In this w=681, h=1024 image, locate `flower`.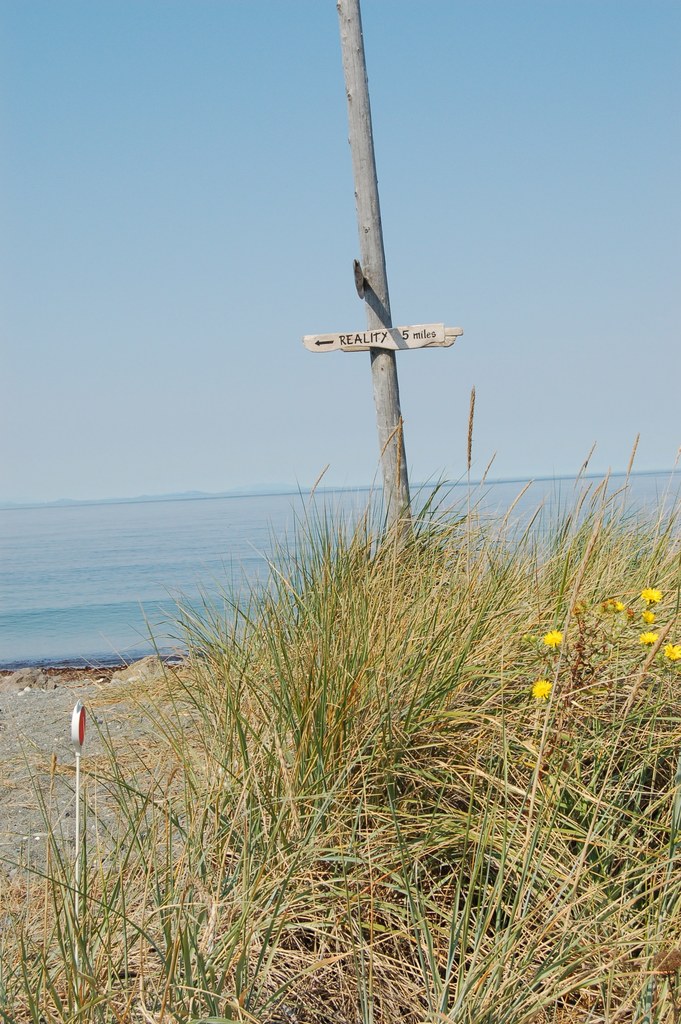
Bounding box: x1=609, y1=596, x2=625, y2=614.
